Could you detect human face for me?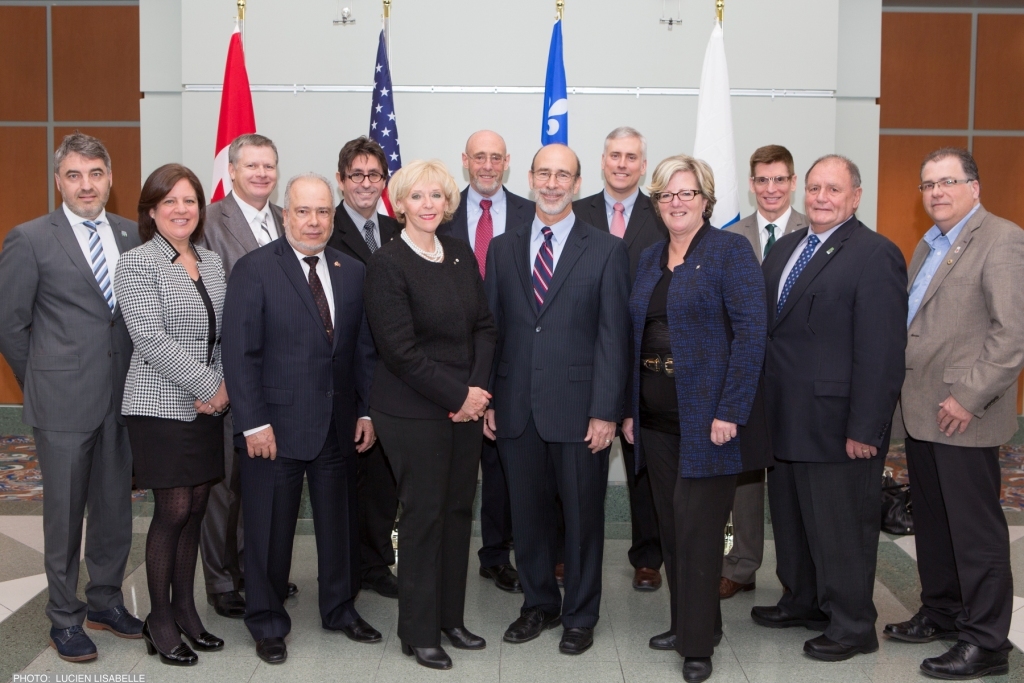
Detection result: (x1=921, y1=161, x2=972, y2=223).
